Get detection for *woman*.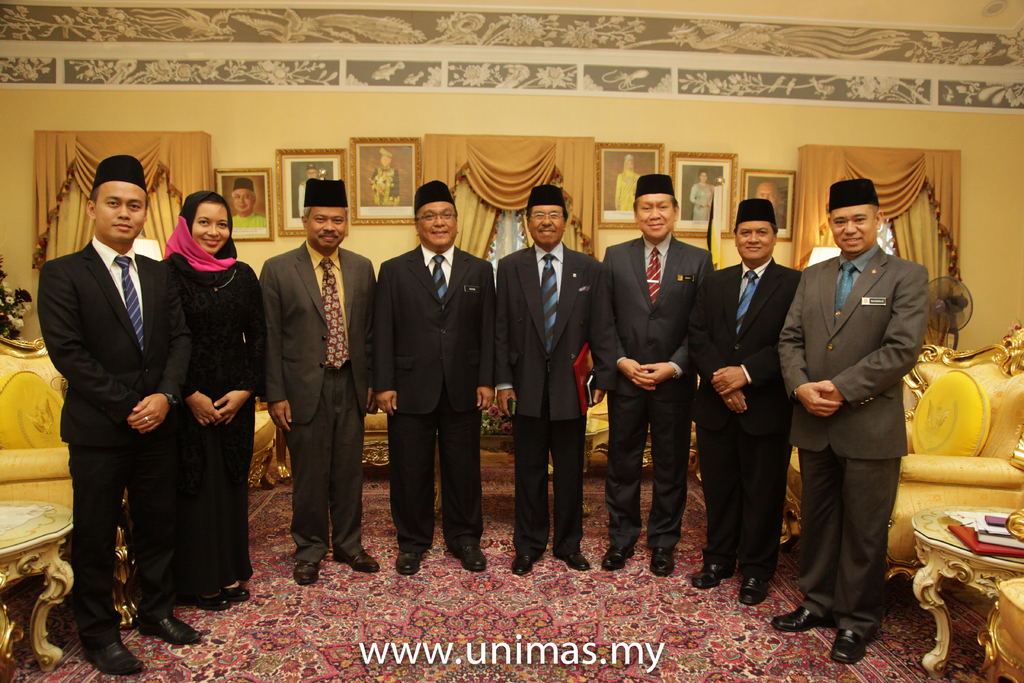
Detection: (610,156,639,214).
